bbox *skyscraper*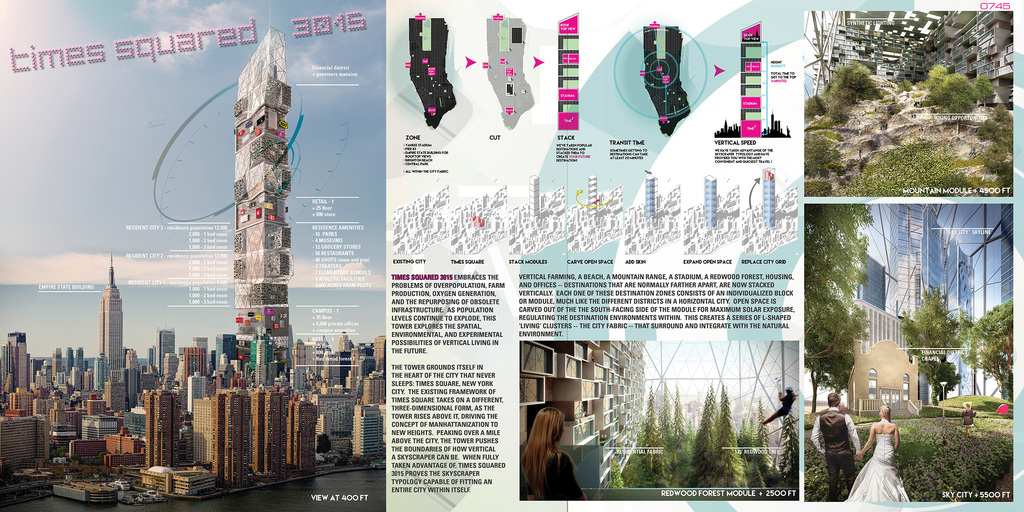
(74,260,120,390)
